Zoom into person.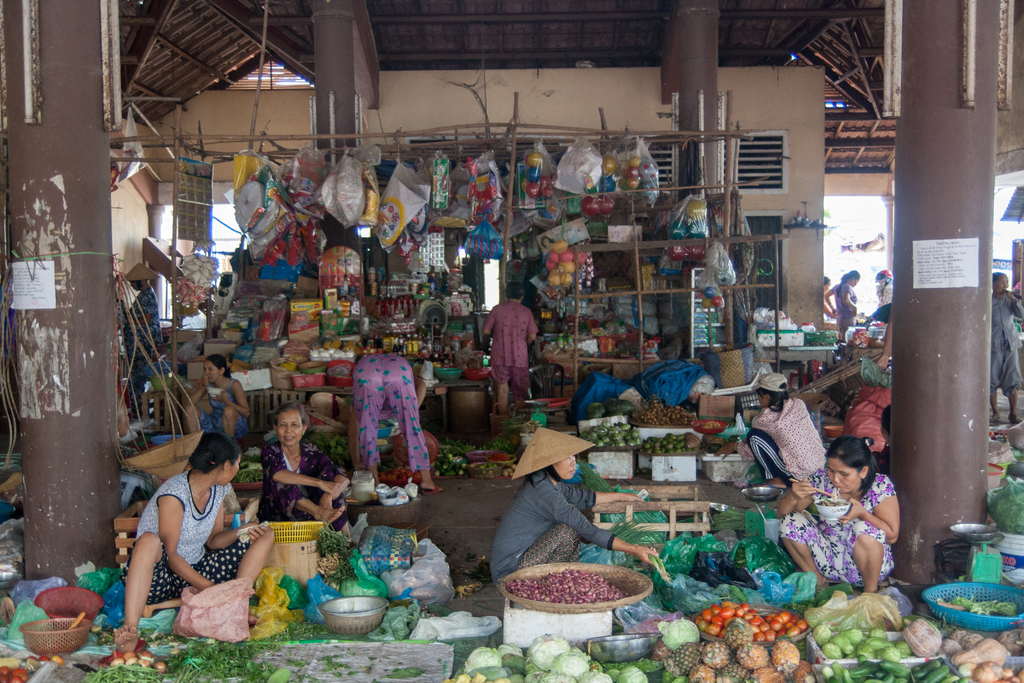
Zoom target: box=[478, 279, 547, 412].
